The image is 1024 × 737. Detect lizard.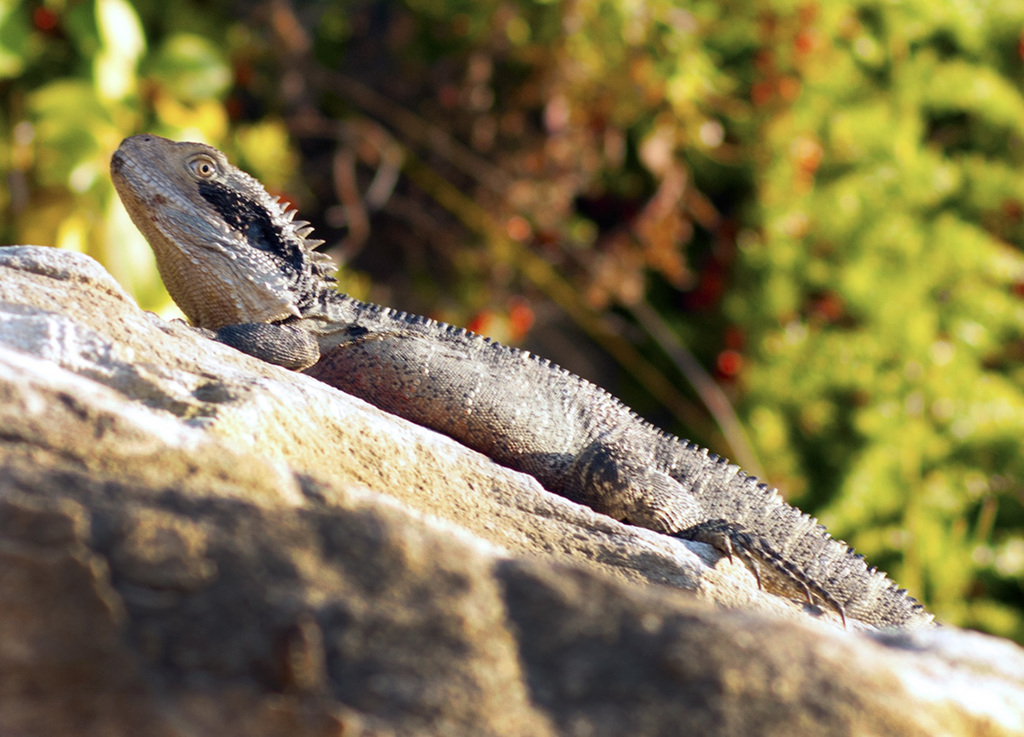
Detection: 116,145,939,620.
